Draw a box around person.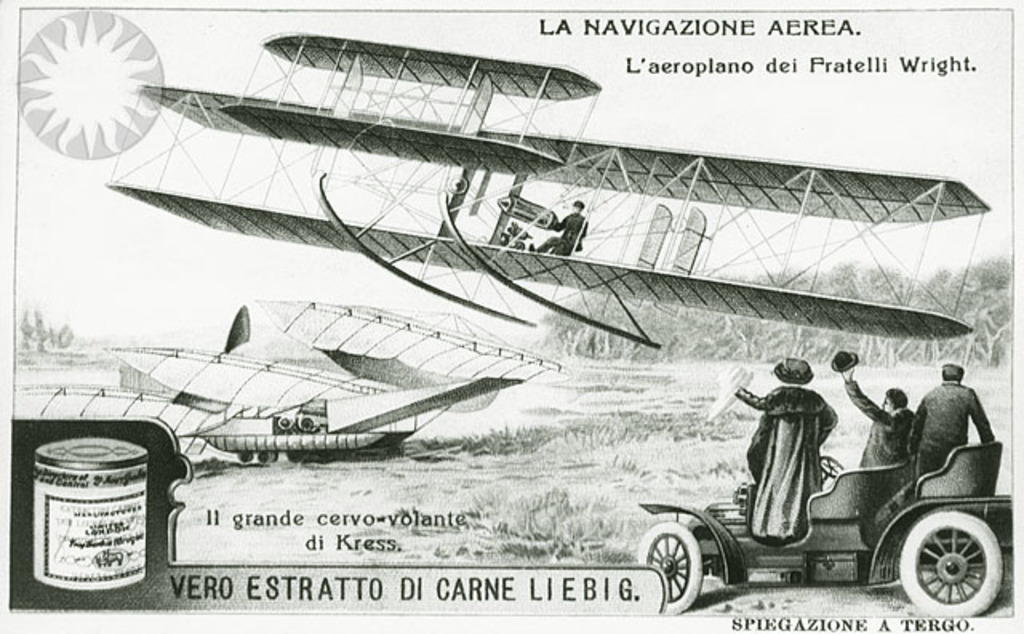
left=827, top=349, right=923, bottom=466.
